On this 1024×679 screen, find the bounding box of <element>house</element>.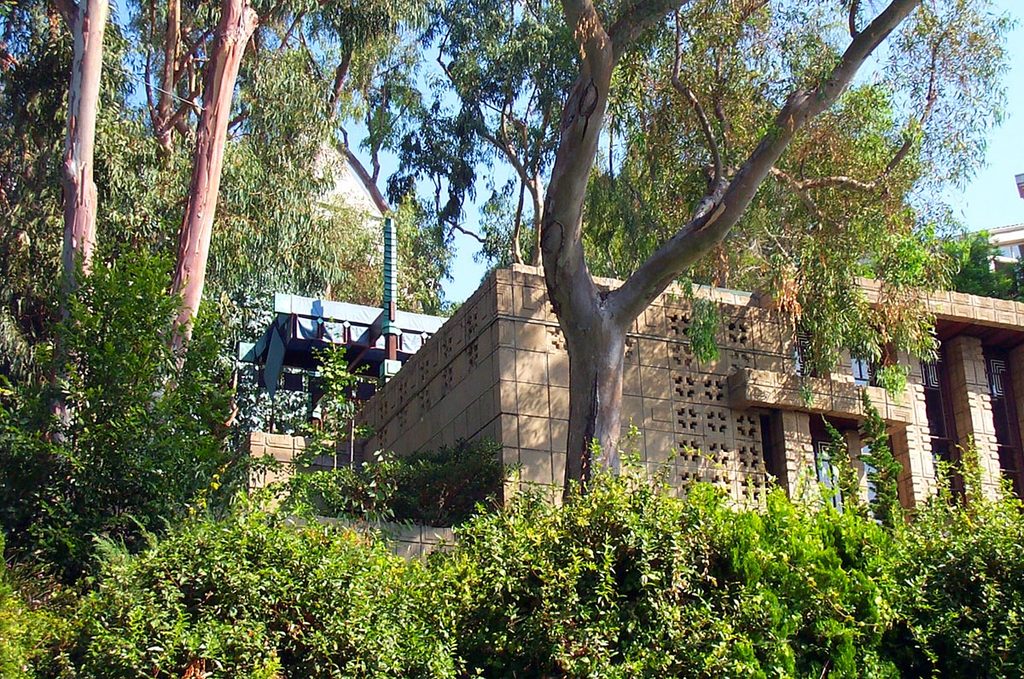
Bounding box: BBox(220, 193, 1023, 572).
